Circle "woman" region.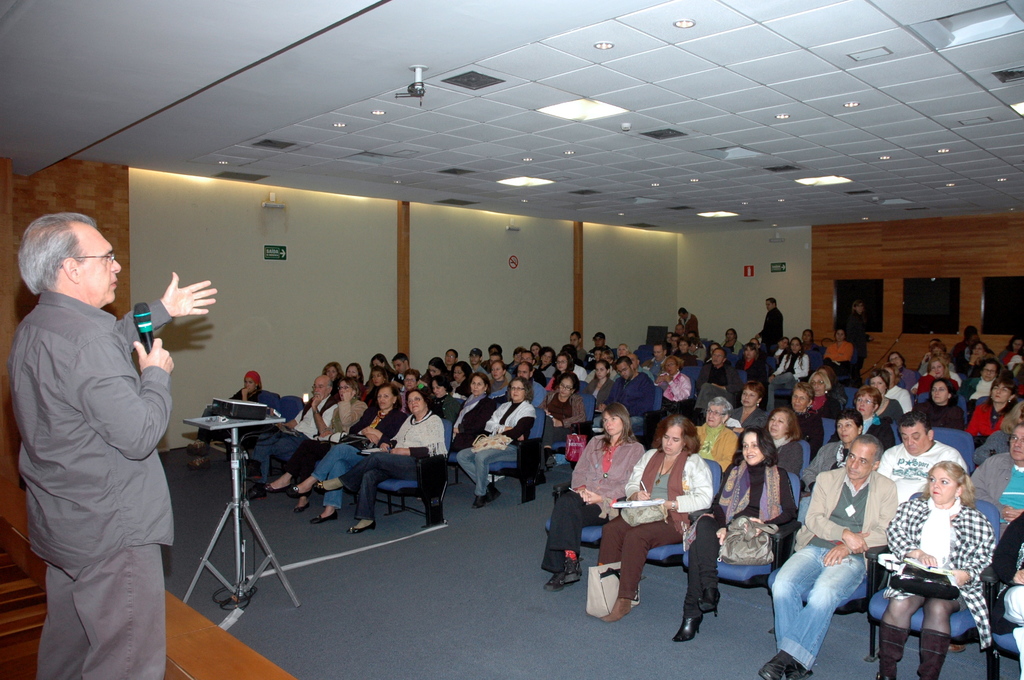
Region: (854, 382, 897, 451).
